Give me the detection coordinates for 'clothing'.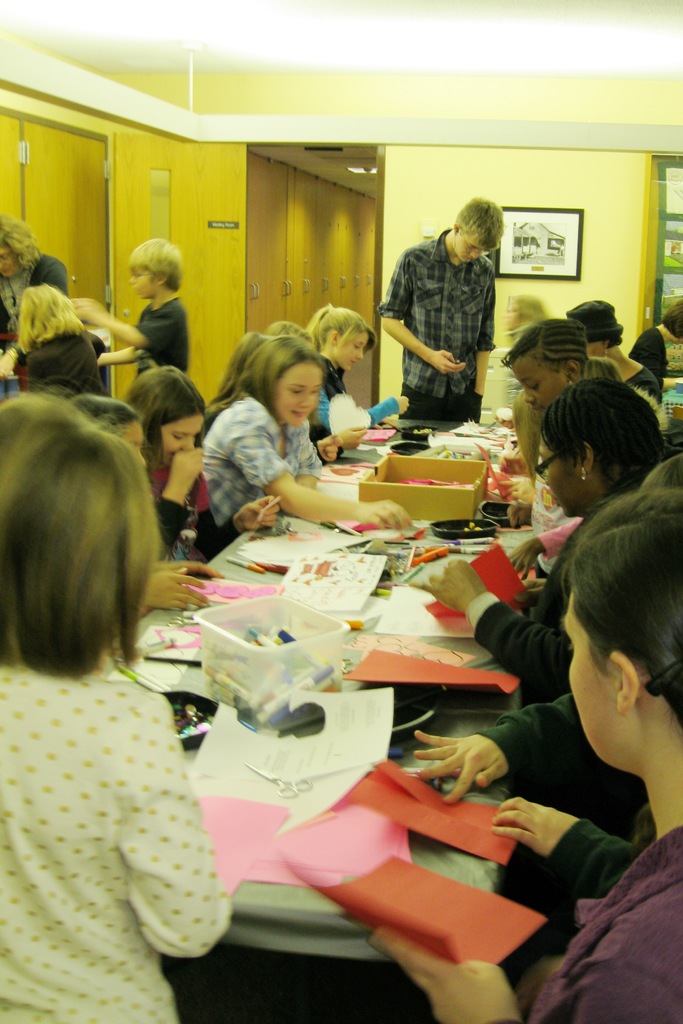
[left=117, top=293, right=186, bottom=391].
